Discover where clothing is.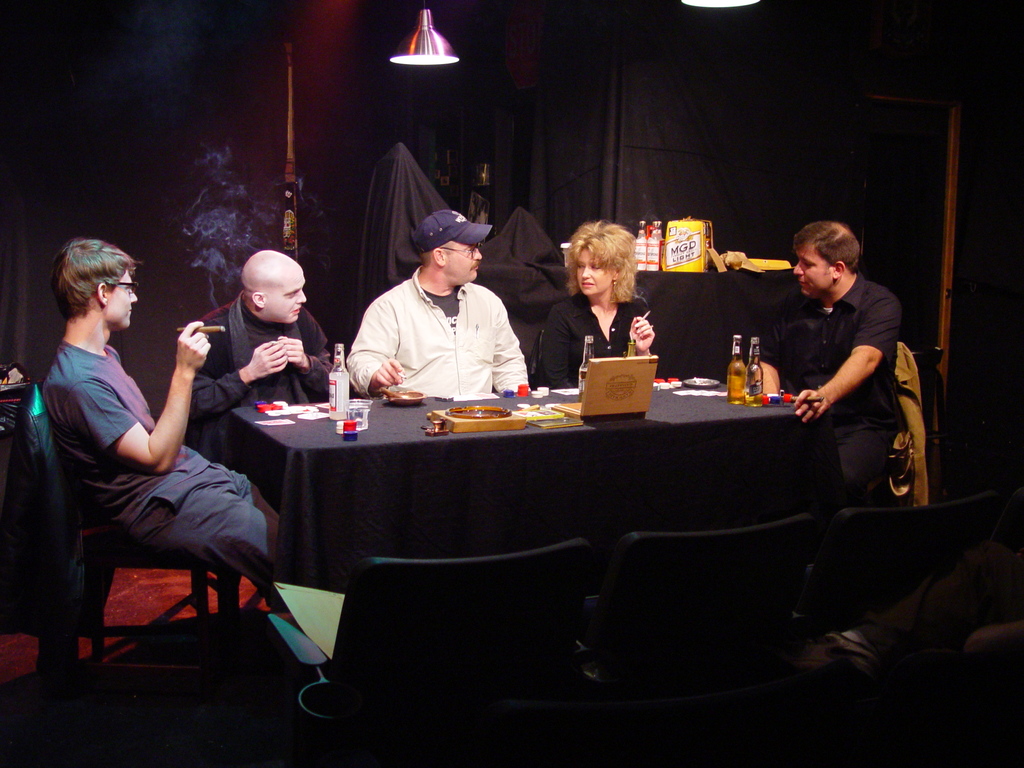
Discovered at {"left": 337, "top": 240, "right": 532, "bottom": 406}.
